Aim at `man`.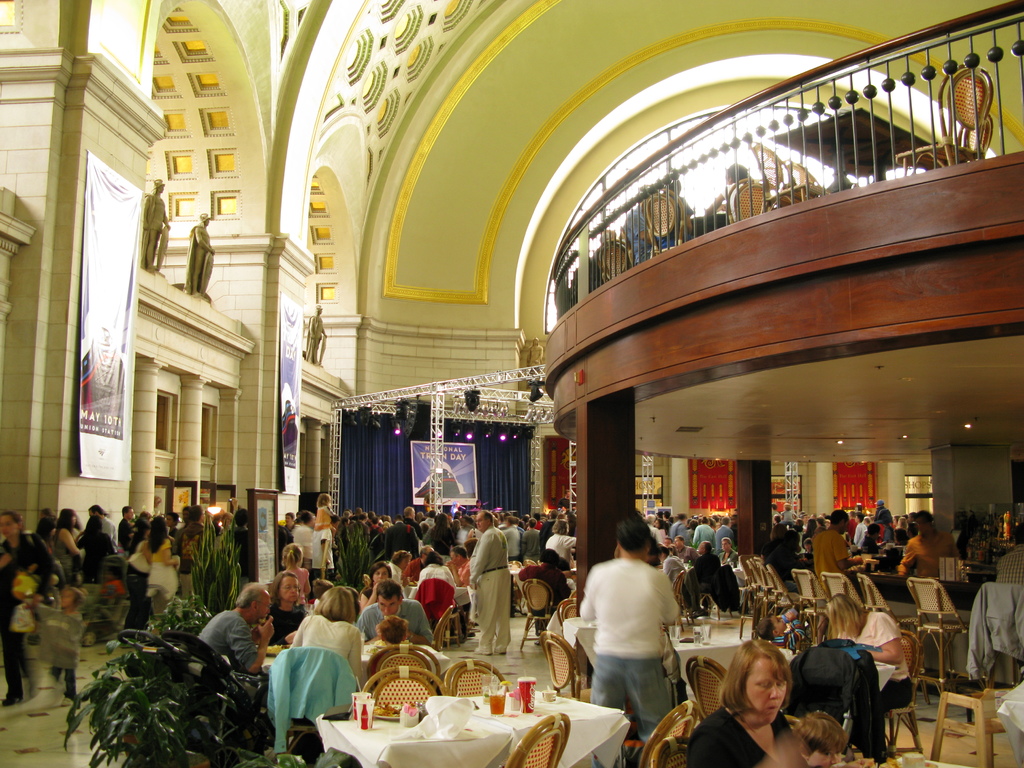
Aimed at locate(847, 514, 866, 554).
